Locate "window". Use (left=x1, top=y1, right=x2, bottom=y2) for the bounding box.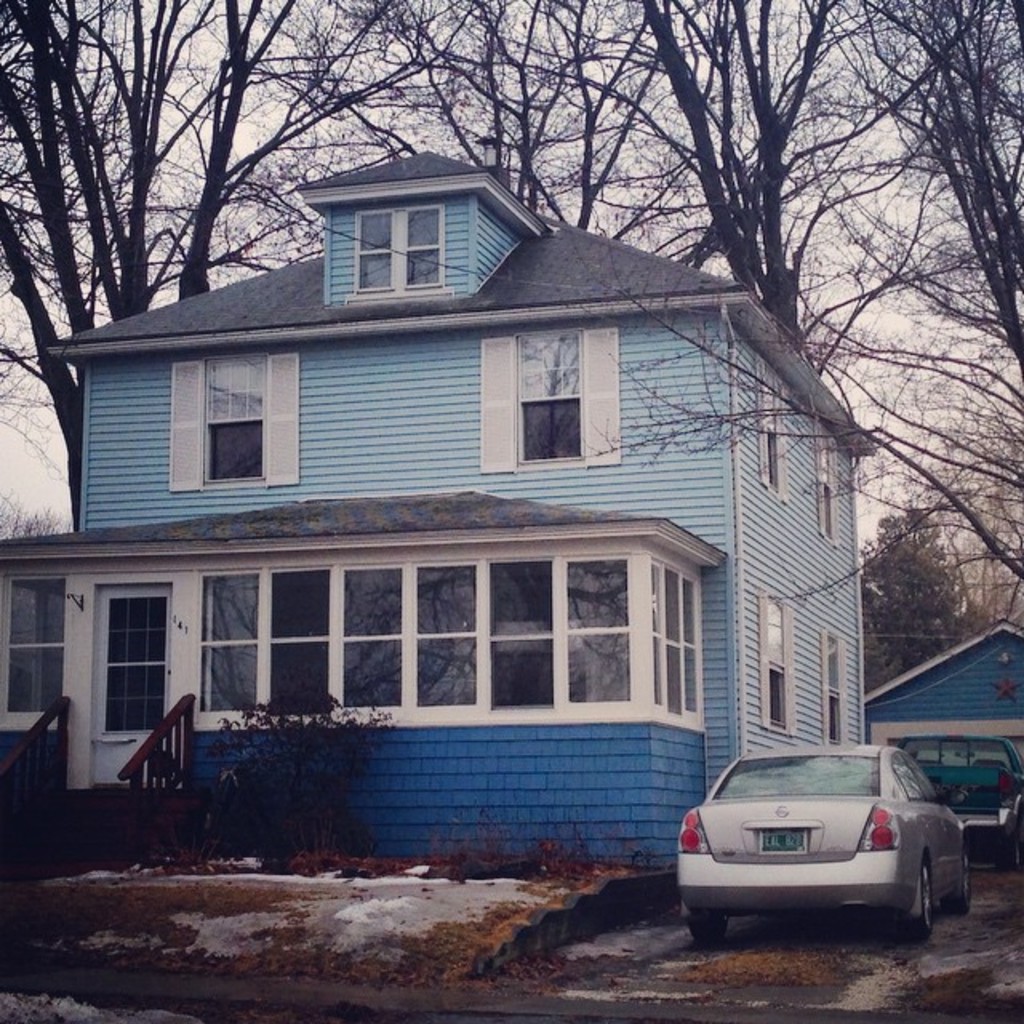
(left=822, top=629, right=845, bottom=744).
